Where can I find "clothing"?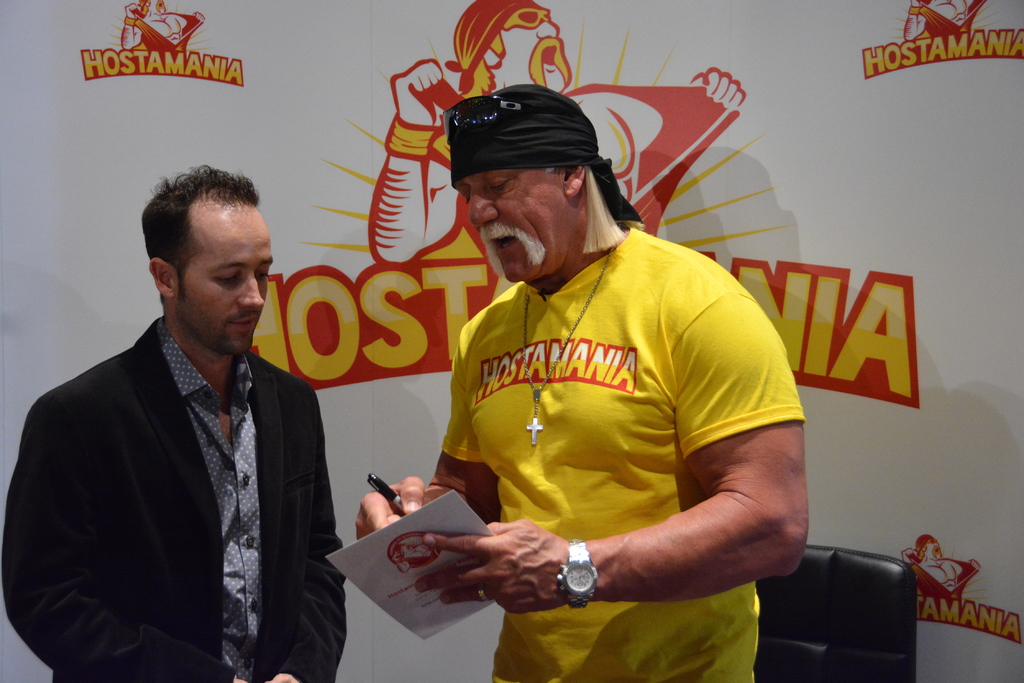
You can find it at [151, 323, 261, 682].
